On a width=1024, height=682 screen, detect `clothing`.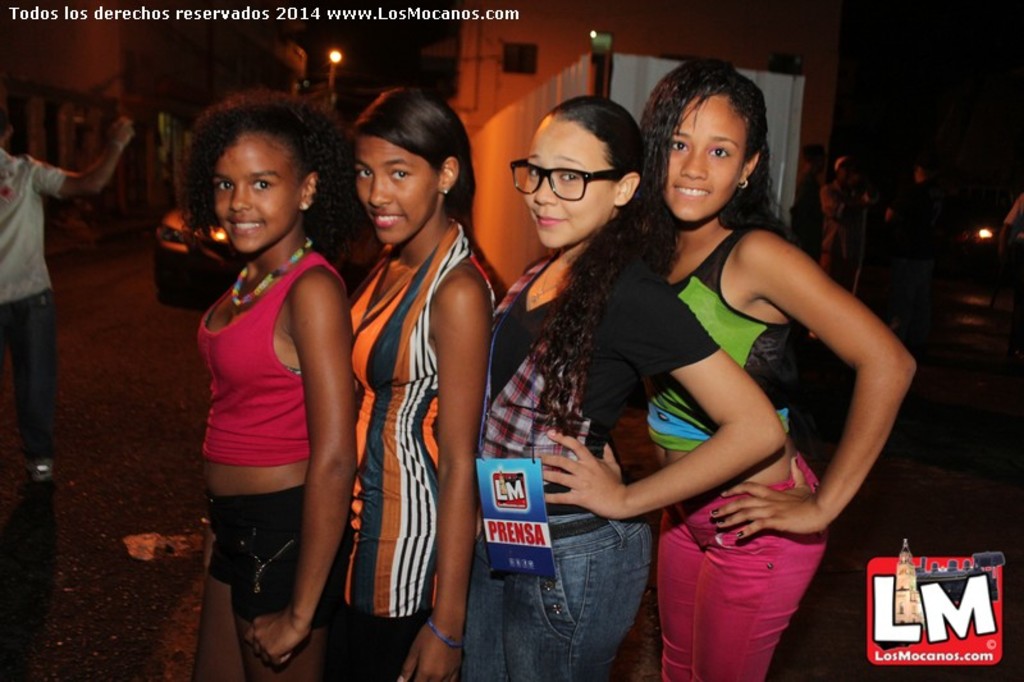
crop(818, 177, 867, 269).
